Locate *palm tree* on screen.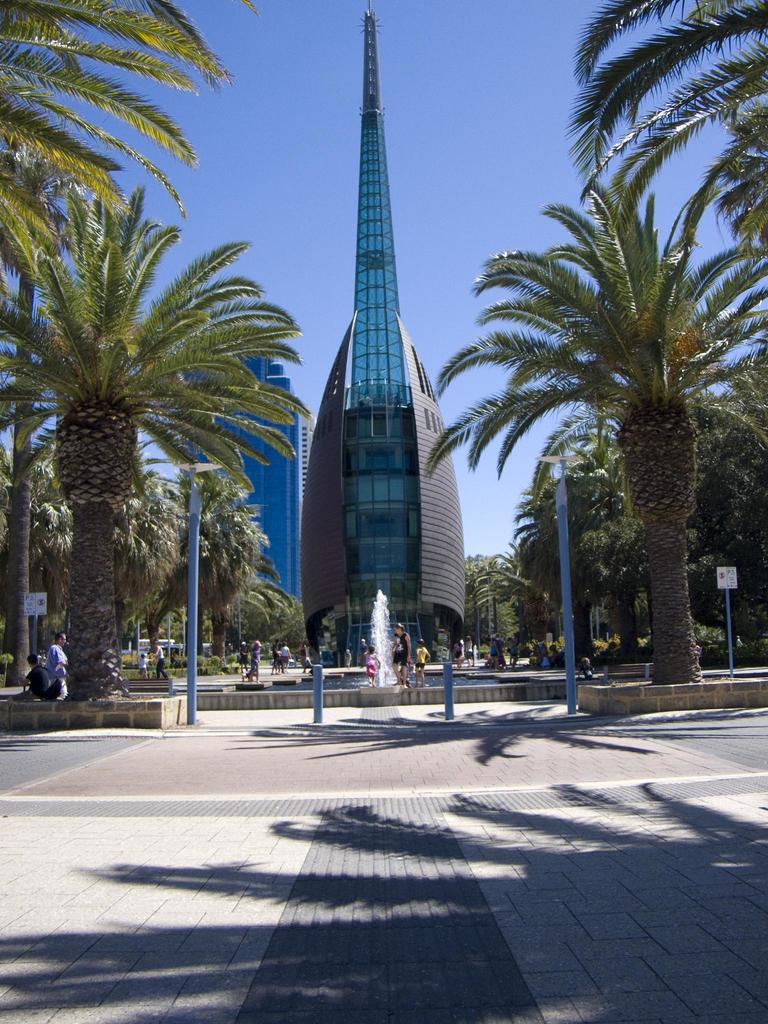
On screen at rect(477, 405, 694, 815).
